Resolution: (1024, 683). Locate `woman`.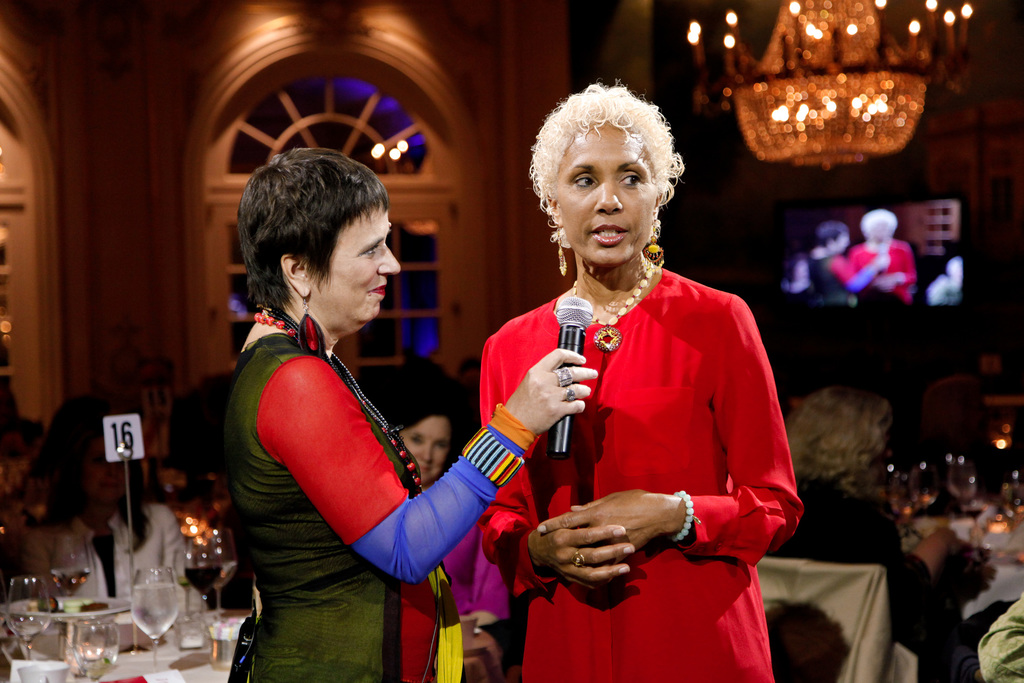
{"left": 14, "top": 391, "right": 196, "bottom": 598}.
